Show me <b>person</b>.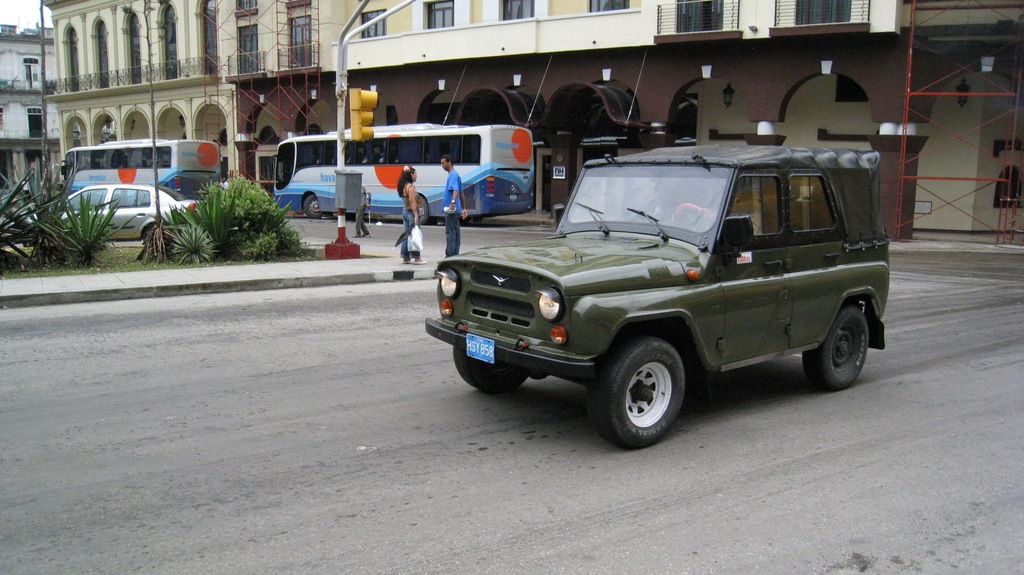
<b>person</b> is here: 354, 187, 372, 239.
